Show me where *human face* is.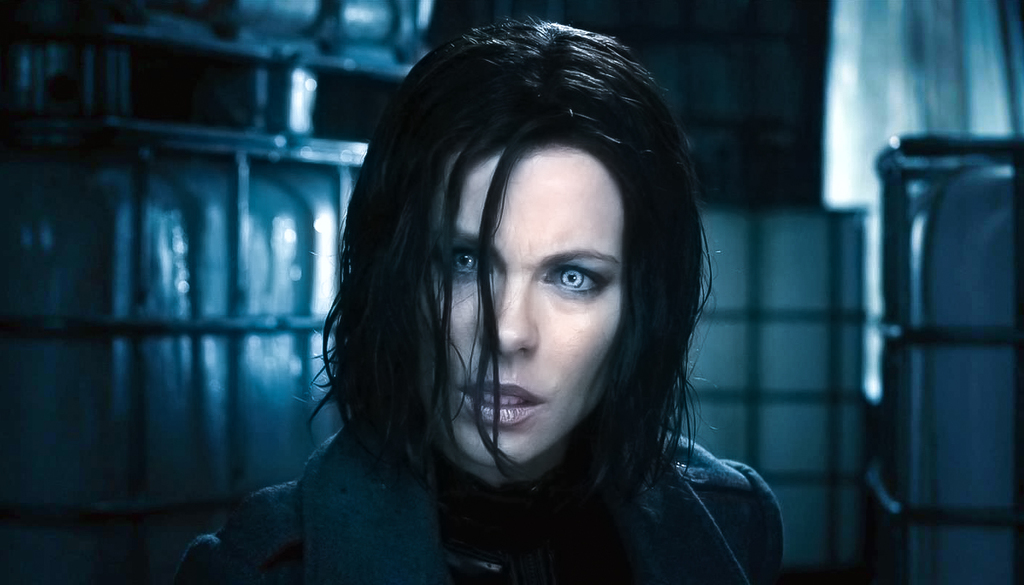
*human face* is at [429,146,622,468].
